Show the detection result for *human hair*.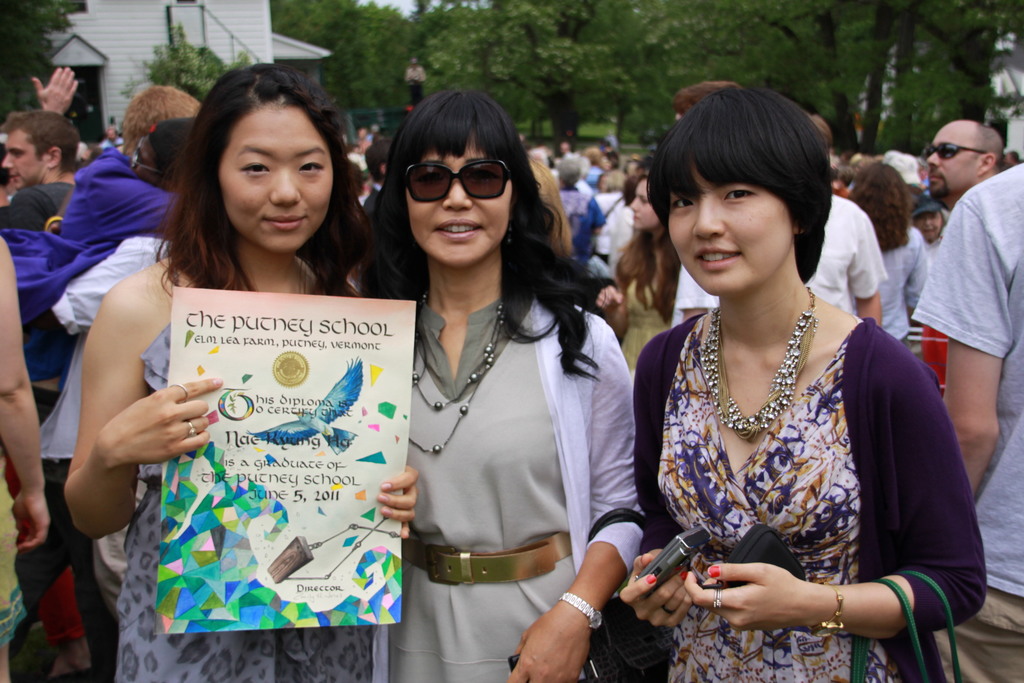
(138,59,370,295).
